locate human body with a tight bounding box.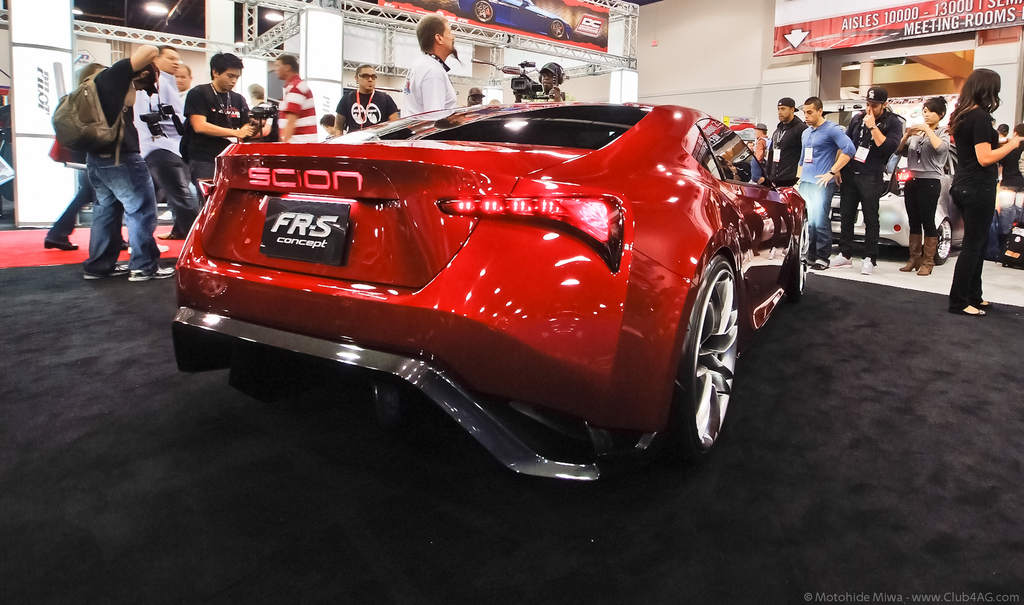
x1=398, y1=51, x2=458, y2=118.
